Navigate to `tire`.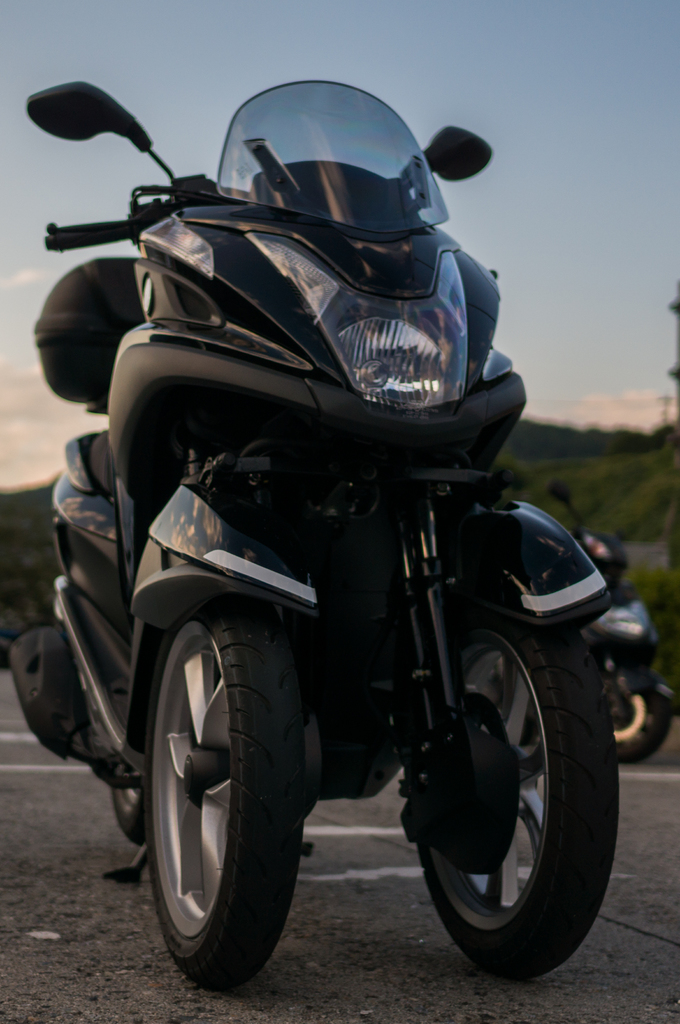
Navigation target: (x1=111, y1=790, x2=153, y2=846).
